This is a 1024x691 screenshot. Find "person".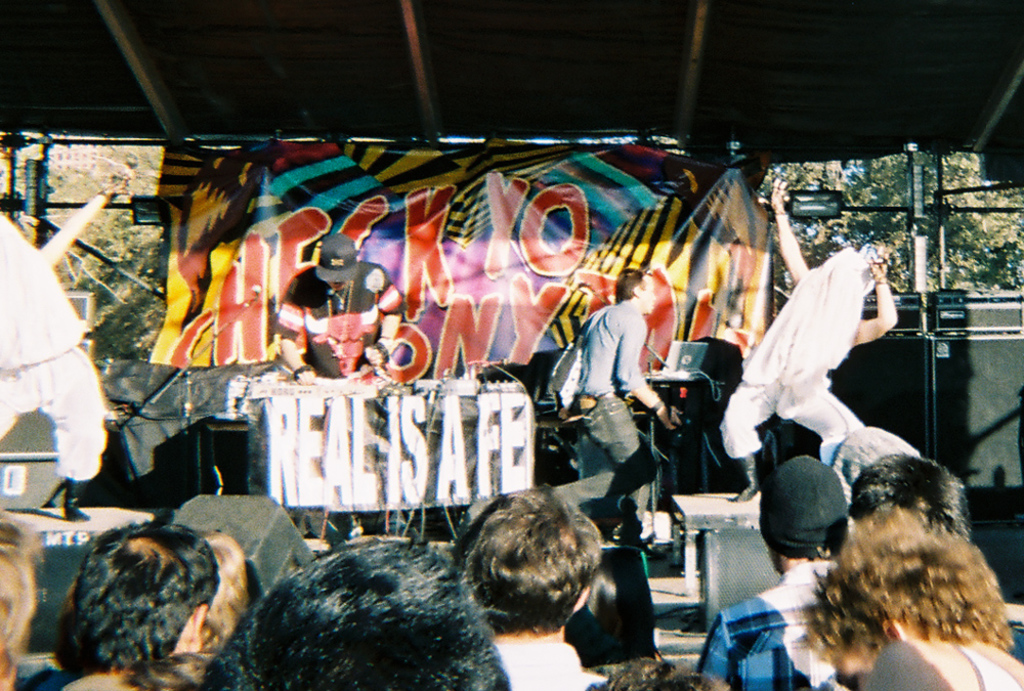
Bounding box: rect(273, 262, 419, 373).
